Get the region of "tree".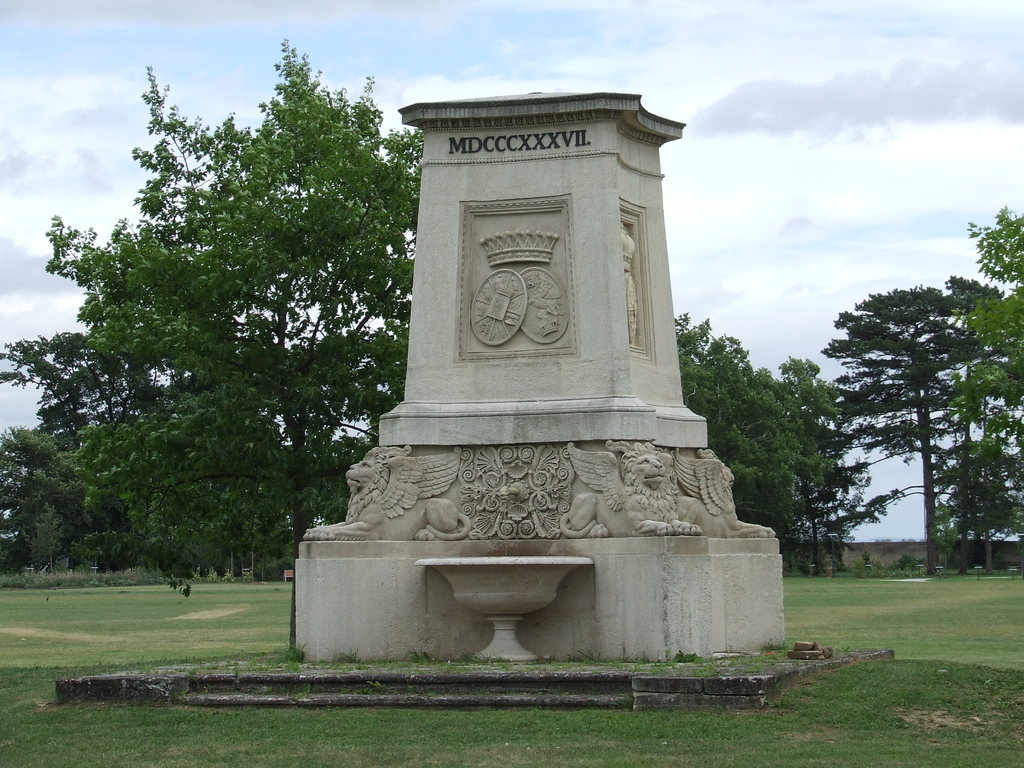
bbox(684, 306, 829, 560).
